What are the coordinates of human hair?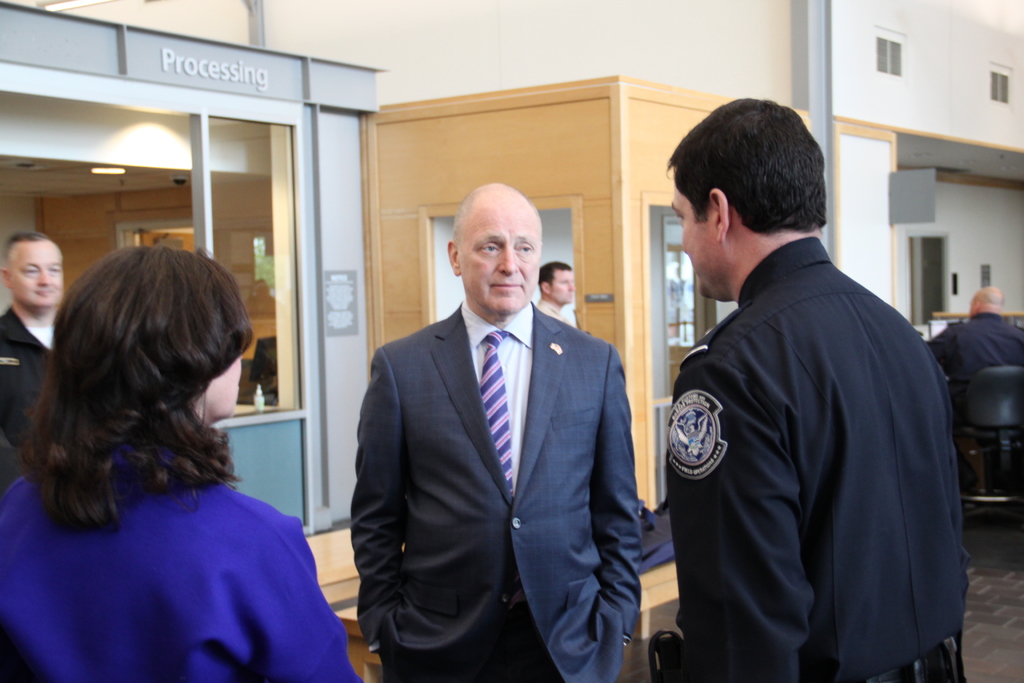
{"left": 24, "top": 236, "right": 255, "bottom": 523}.
